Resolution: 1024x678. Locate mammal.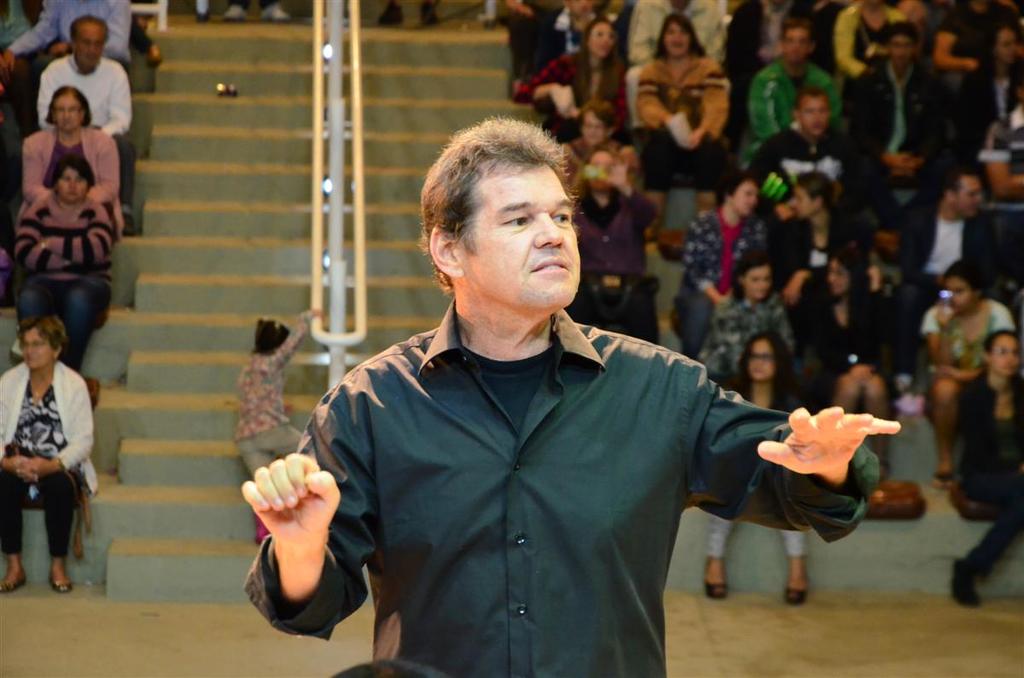
[23,85,125,240].
